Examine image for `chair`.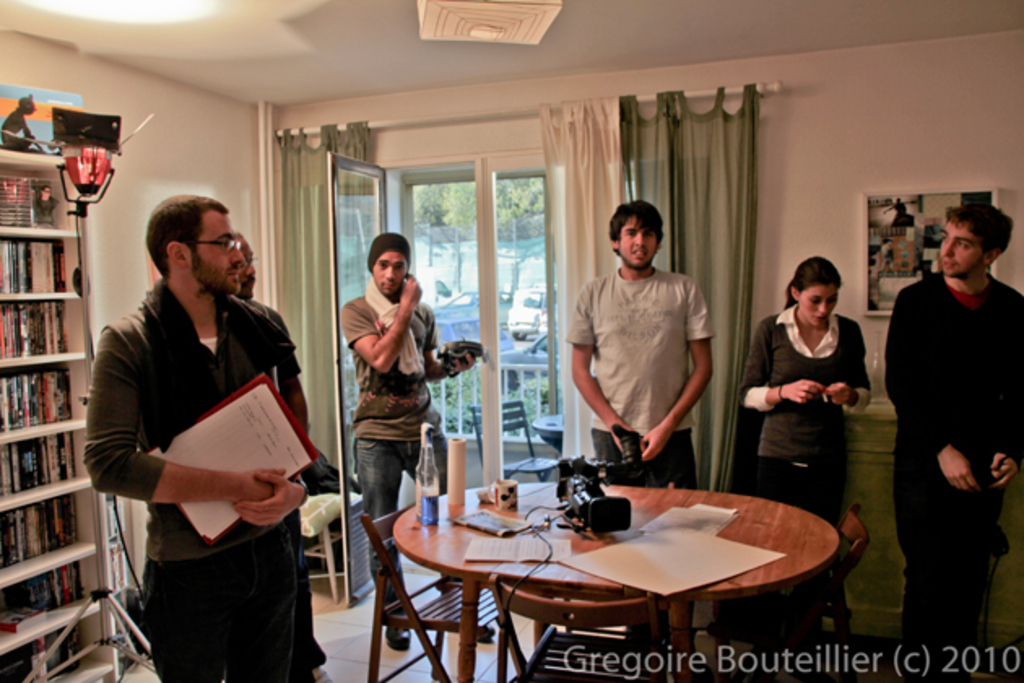
Examination result: (748,507,871,681).
